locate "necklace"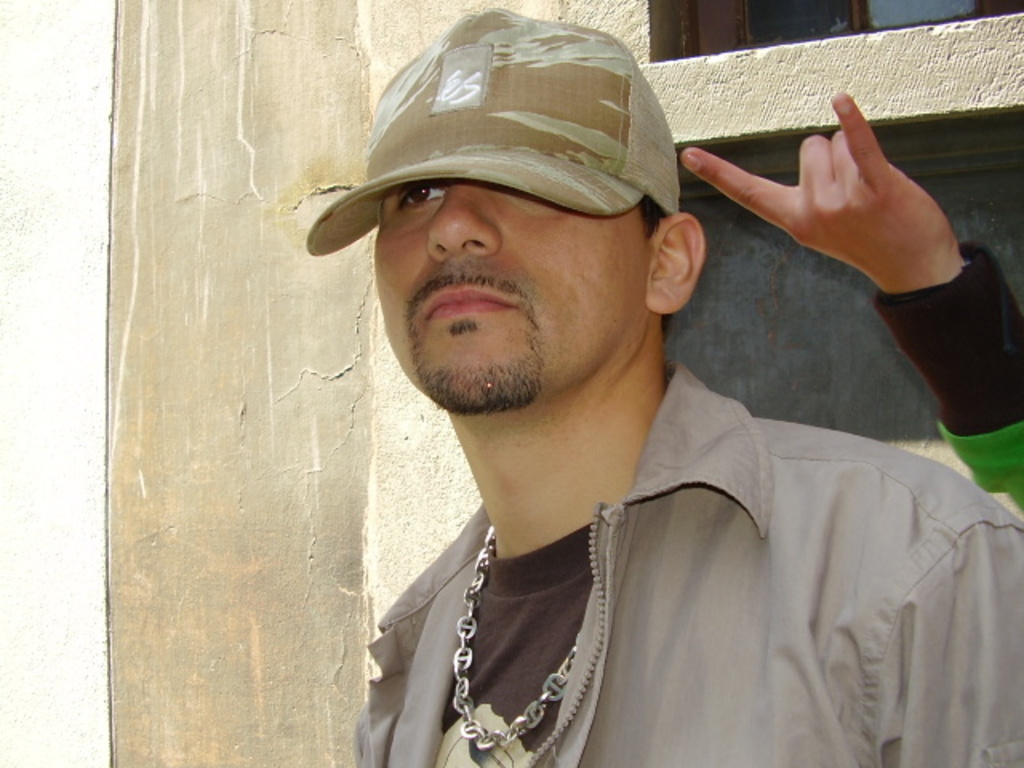
[x1=451, y1=518, x2=611, y2=755]
